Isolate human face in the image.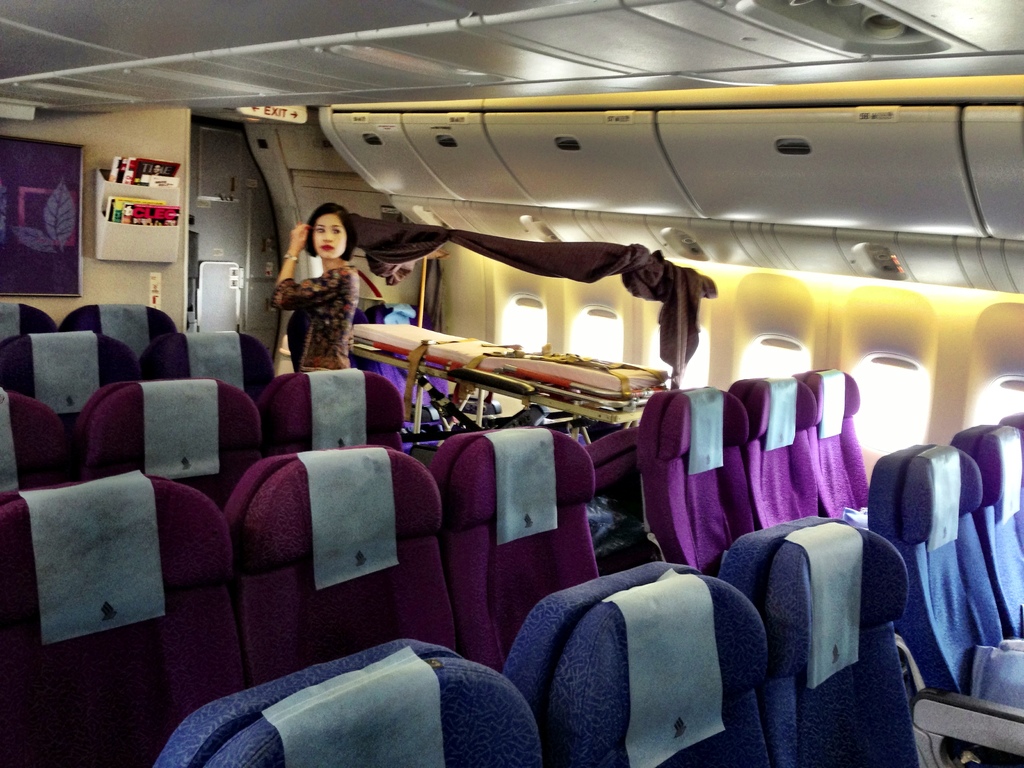
Isolated region: select_region(314, 212, 351, 259).
